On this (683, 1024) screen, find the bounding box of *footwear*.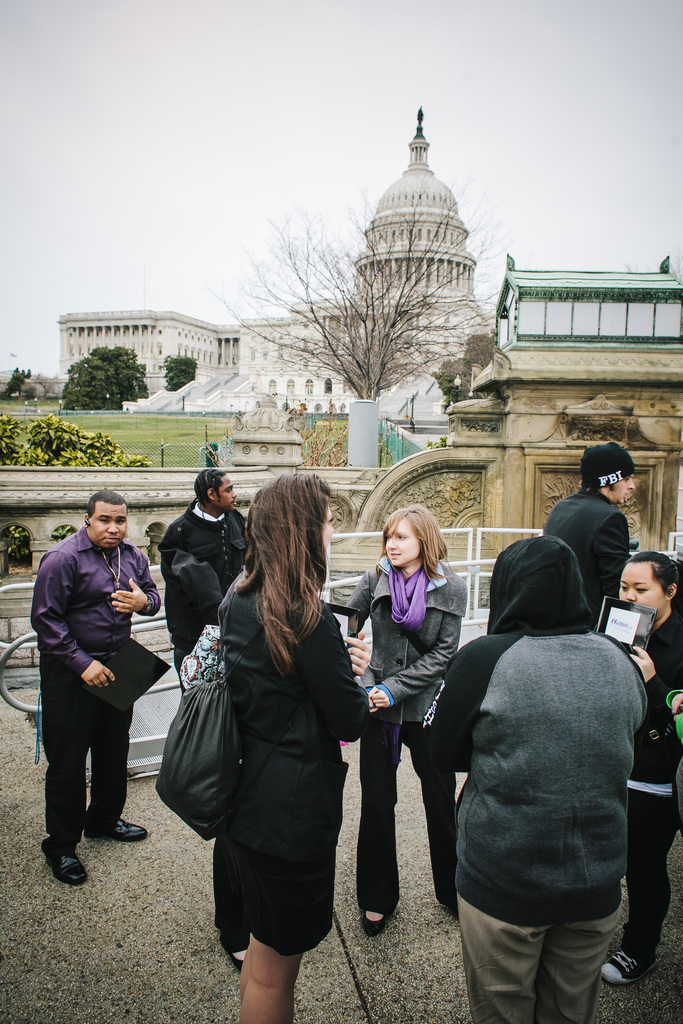
Bounding box: bbox=(82, 818, 147, 844).
